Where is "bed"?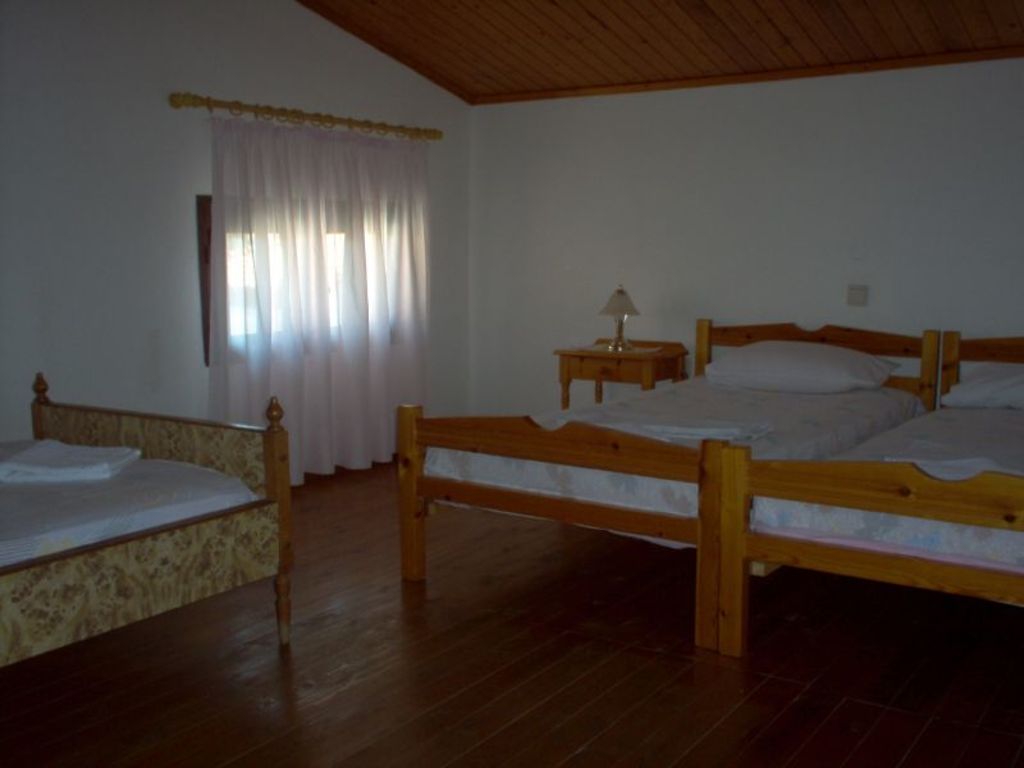
Rect(394, 312, 941, 646).
